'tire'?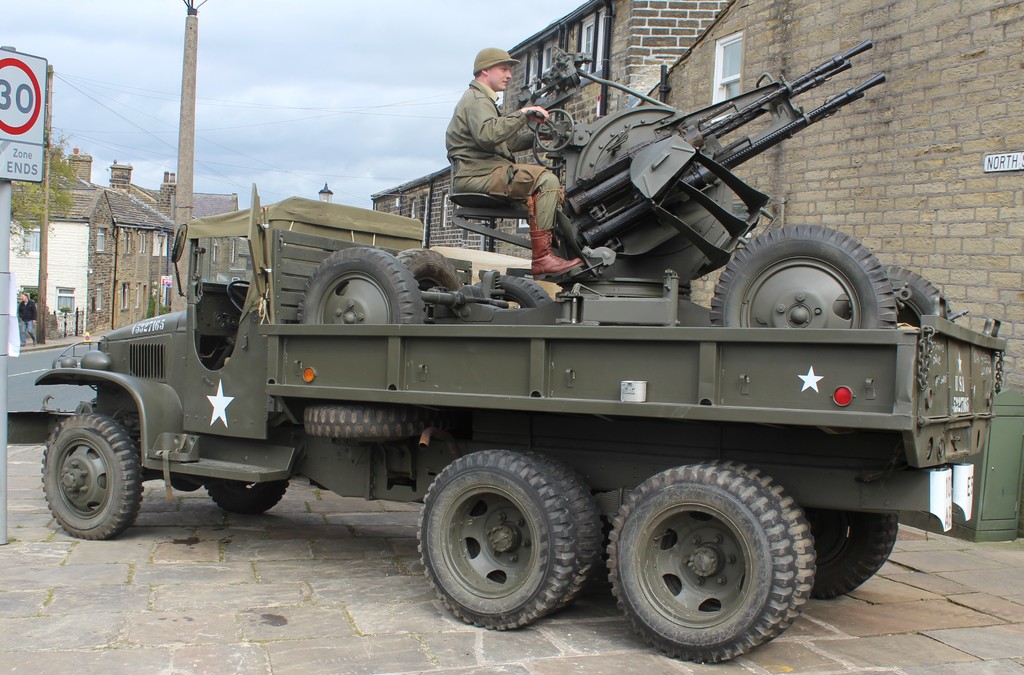
(707, 224, 899, 326)
